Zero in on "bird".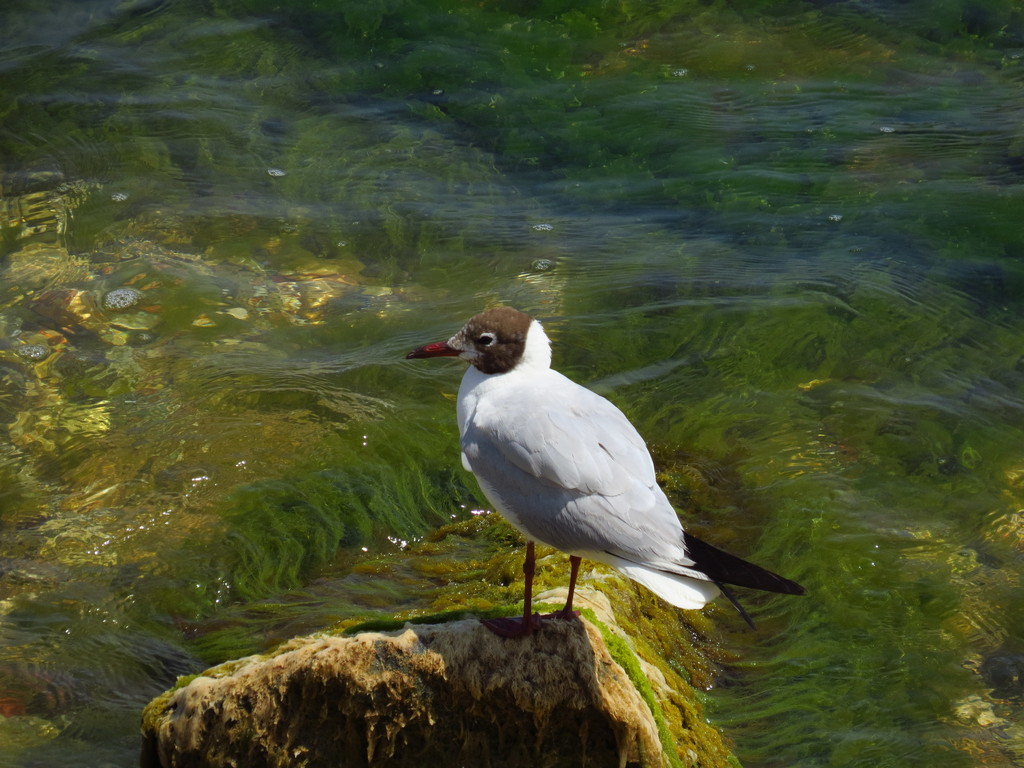
Zeroed in: x1=404, y1=308, x2=811, y2=643.
